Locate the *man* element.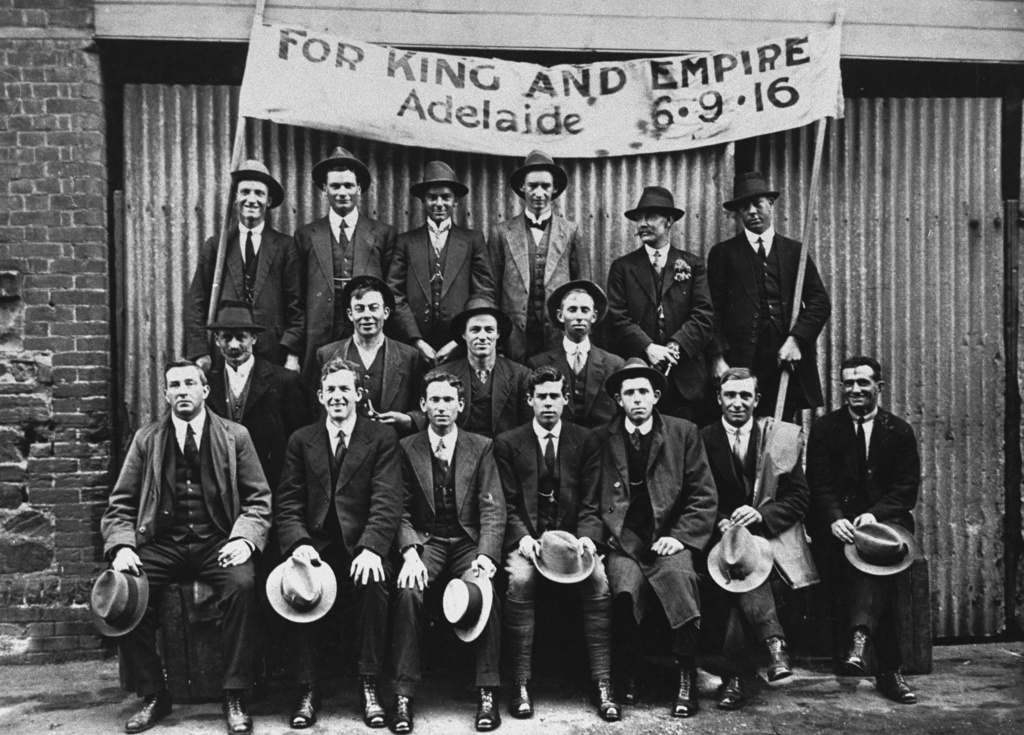
Element bbox: l=700, t=362, r=806, b=715.
